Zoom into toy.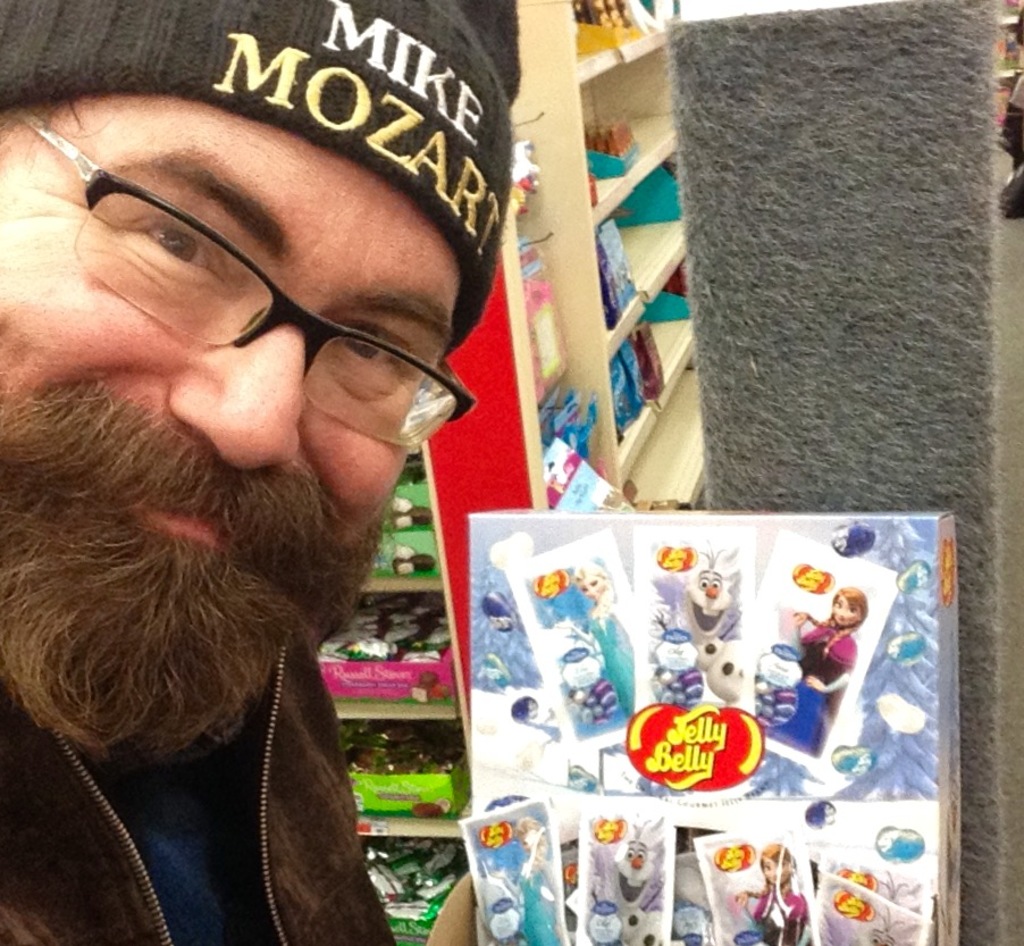
Zoom target: detection(570, 810, 670, 945).
